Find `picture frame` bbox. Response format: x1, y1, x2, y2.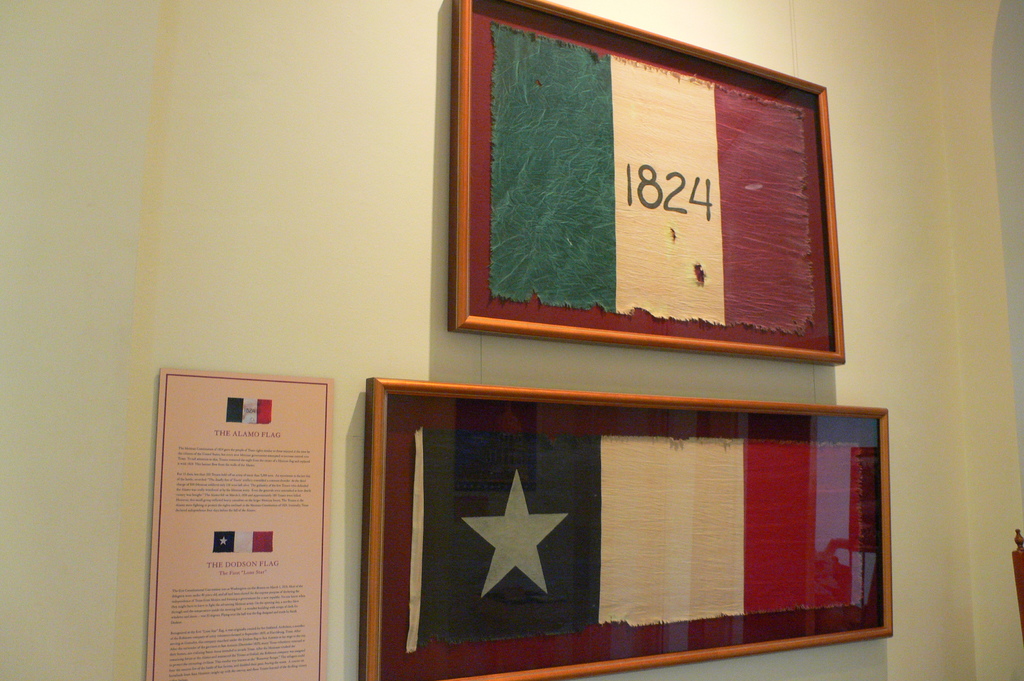
444, 0, 857, 371.
